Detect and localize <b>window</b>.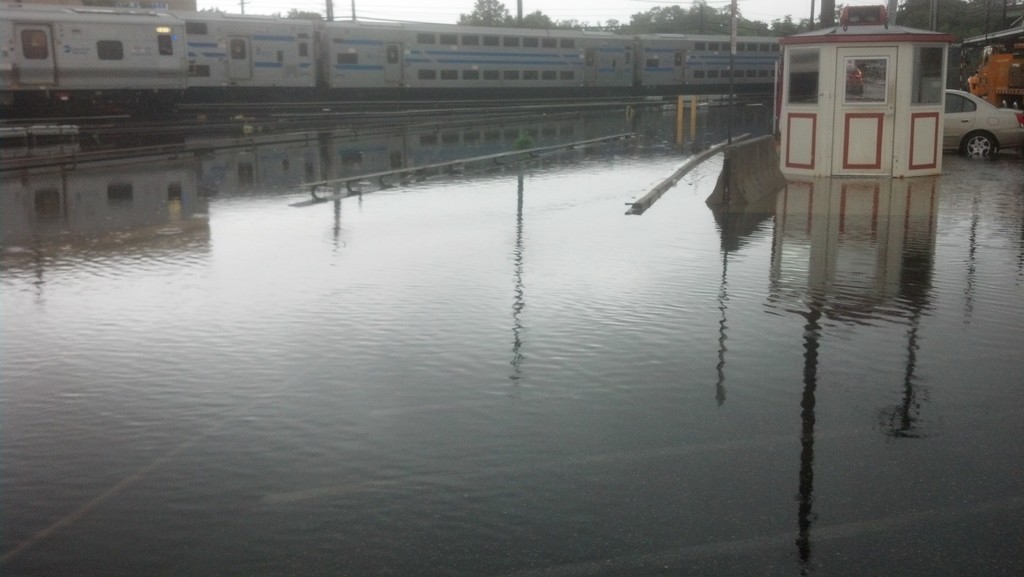
Localized at bbox=[643, 58, 658, 69].
